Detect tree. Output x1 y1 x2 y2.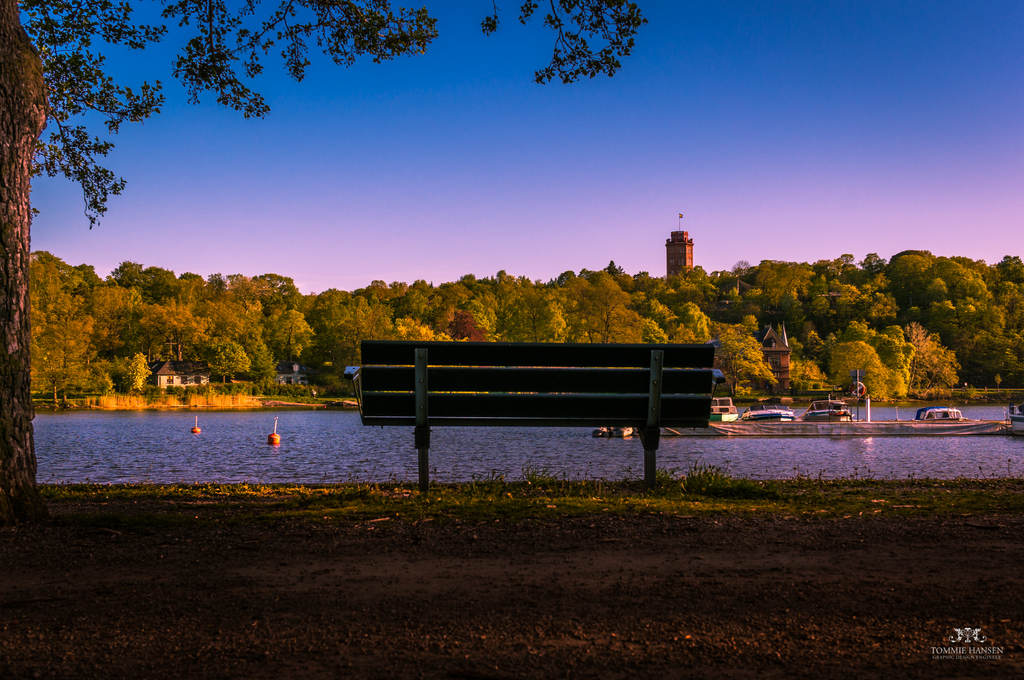
804 333 825 361.
